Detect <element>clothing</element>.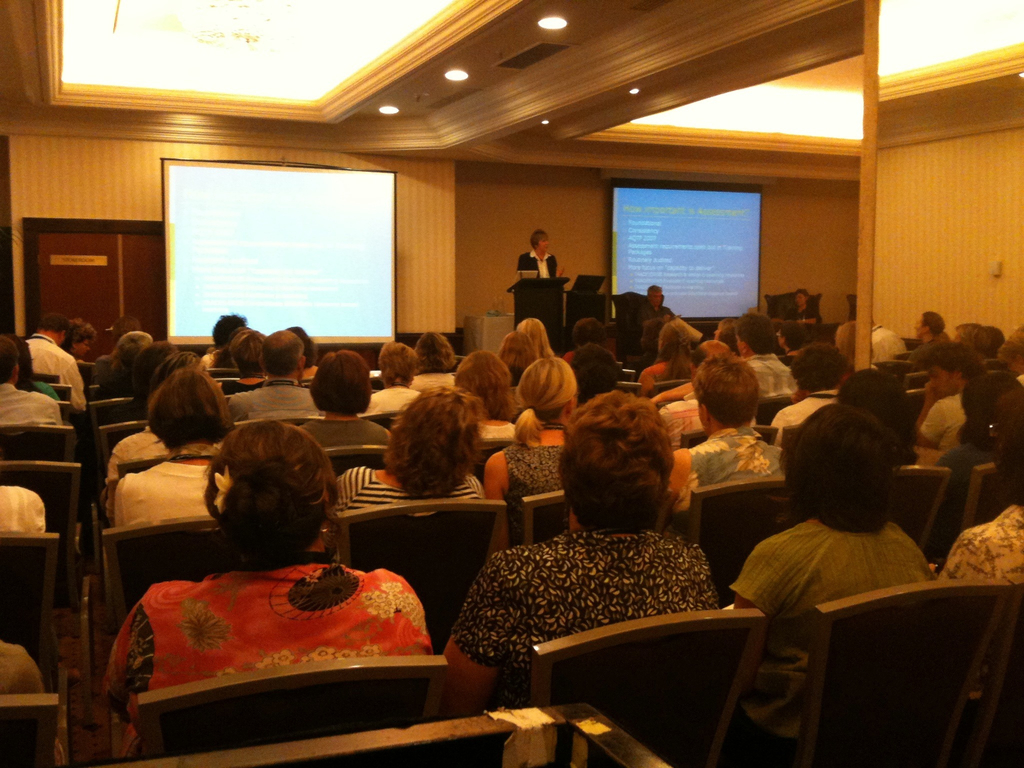
Detected at BBox(515, 245, 560, 285).
